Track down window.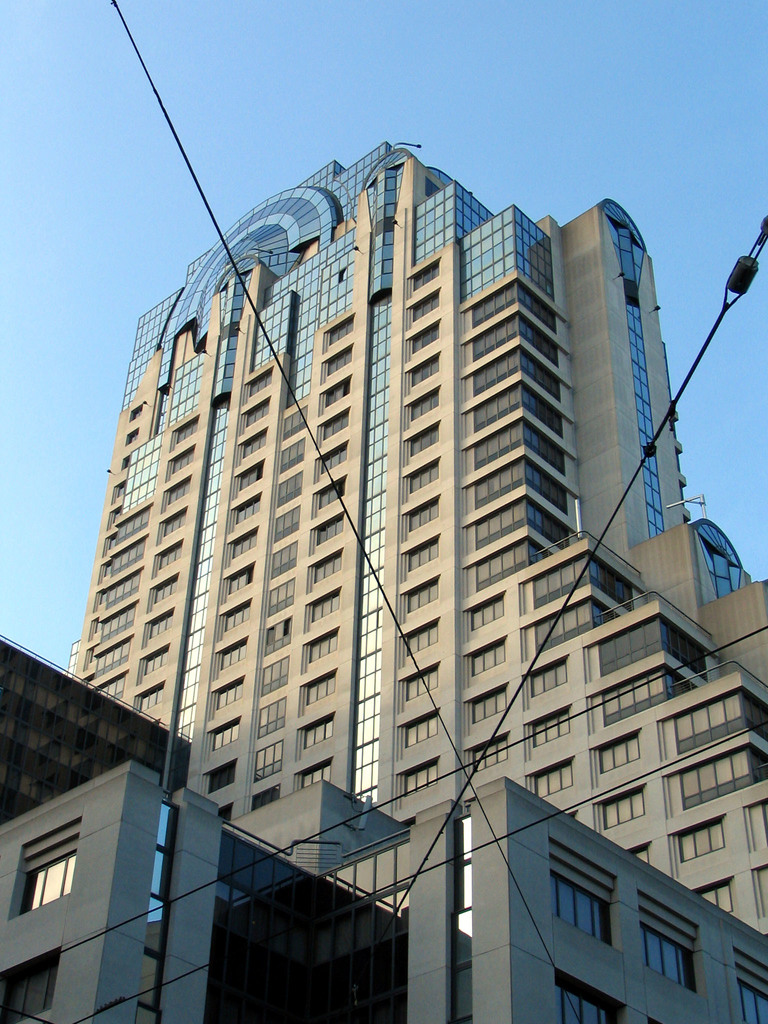
Tracked to 553 969 620 1023.
